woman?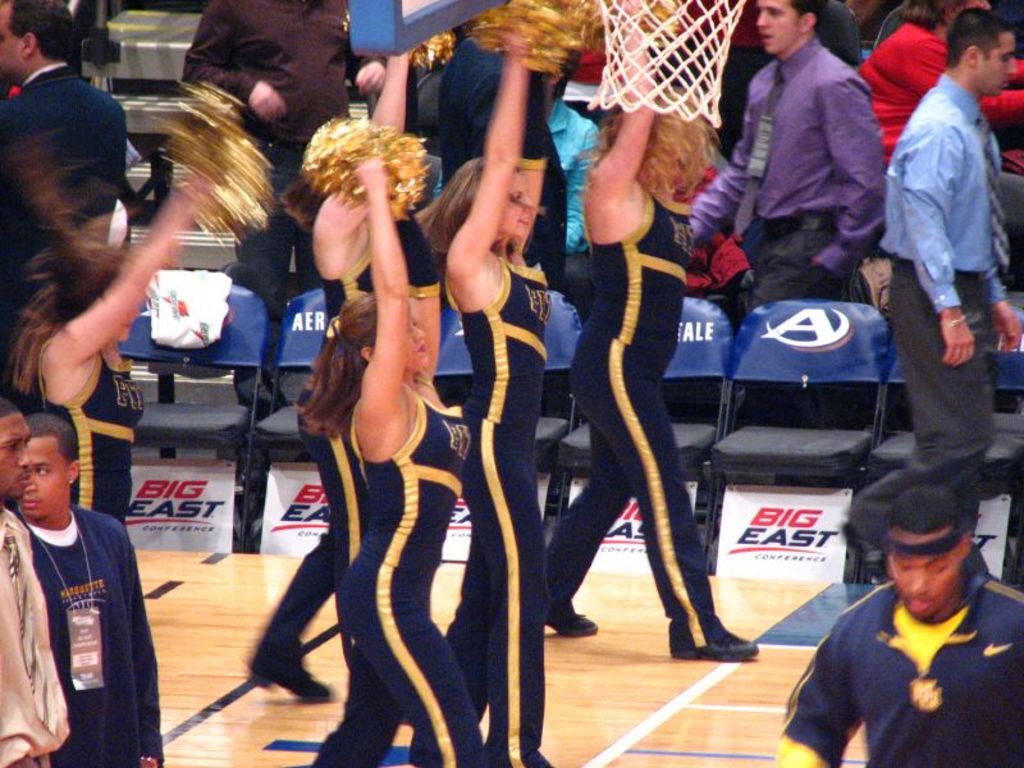
box(319, 155, 490, 767)
